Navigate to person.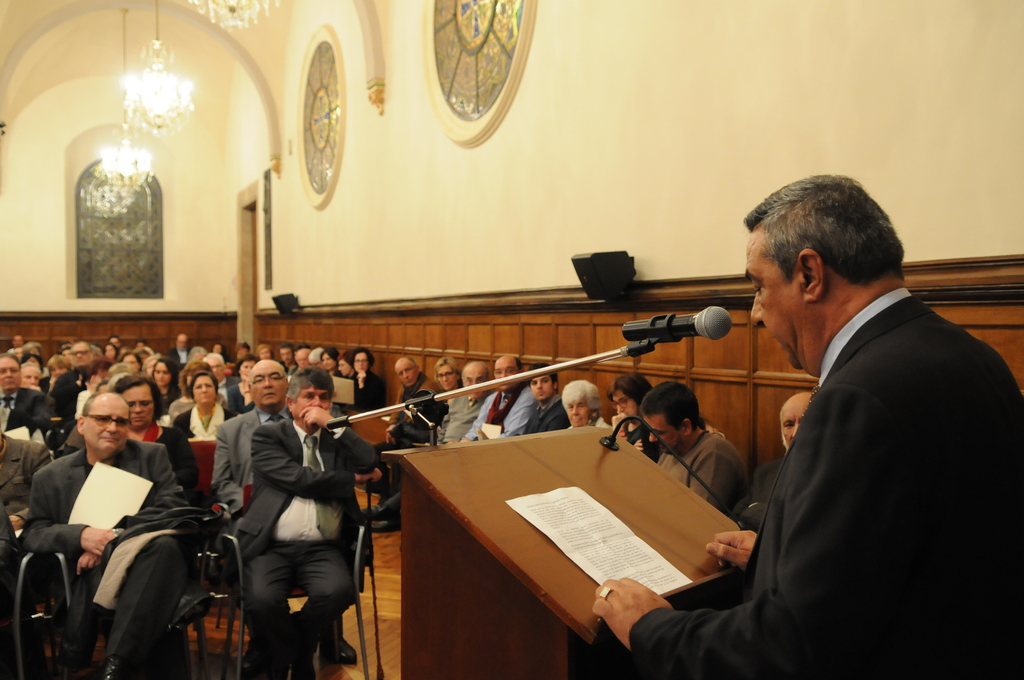
Navigation target: <box>610,371,657,450</box>.
